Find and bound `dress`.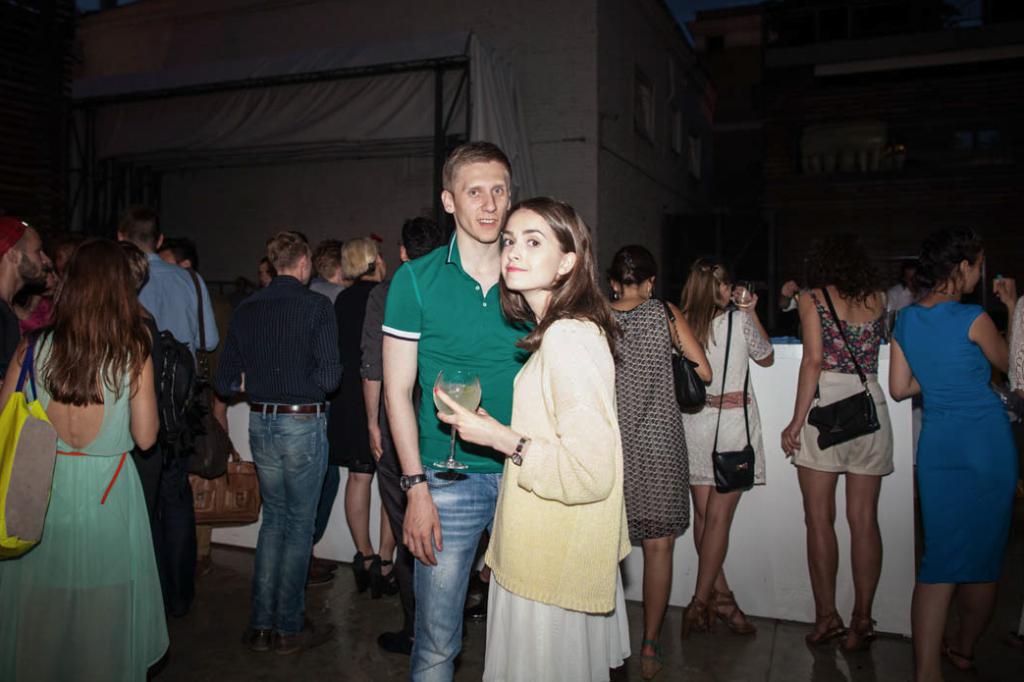
Bound: locate(0, 331, 170, 681).
